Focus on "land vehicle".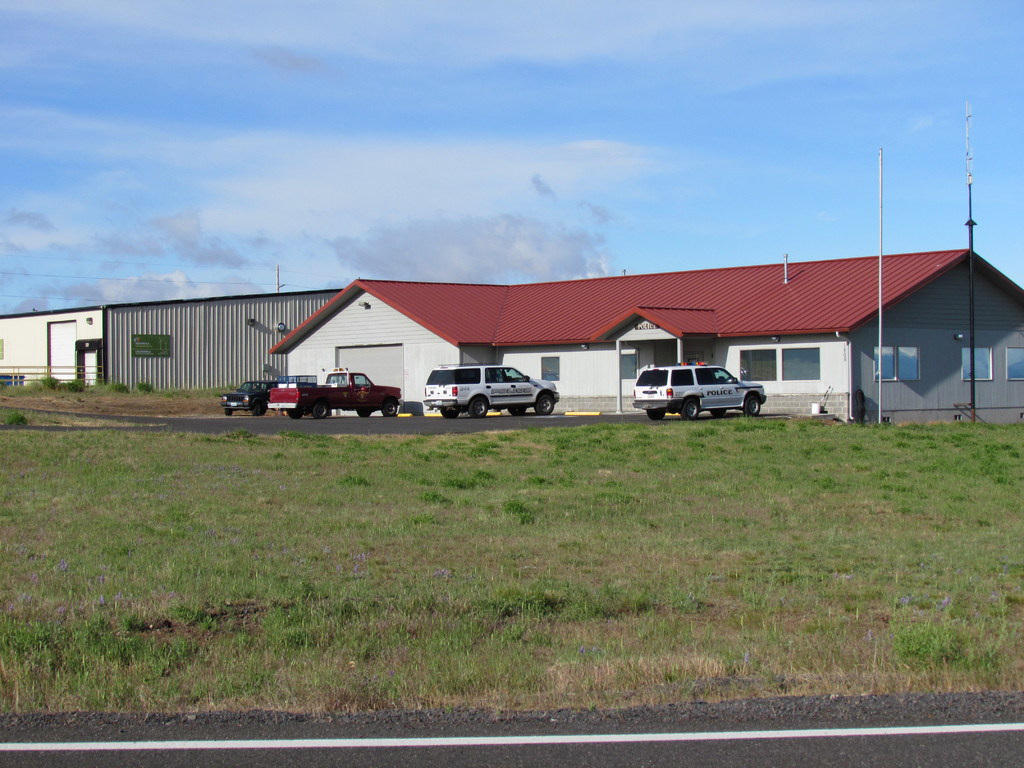
Focused at bbox=[220, 380, 301, 420].
